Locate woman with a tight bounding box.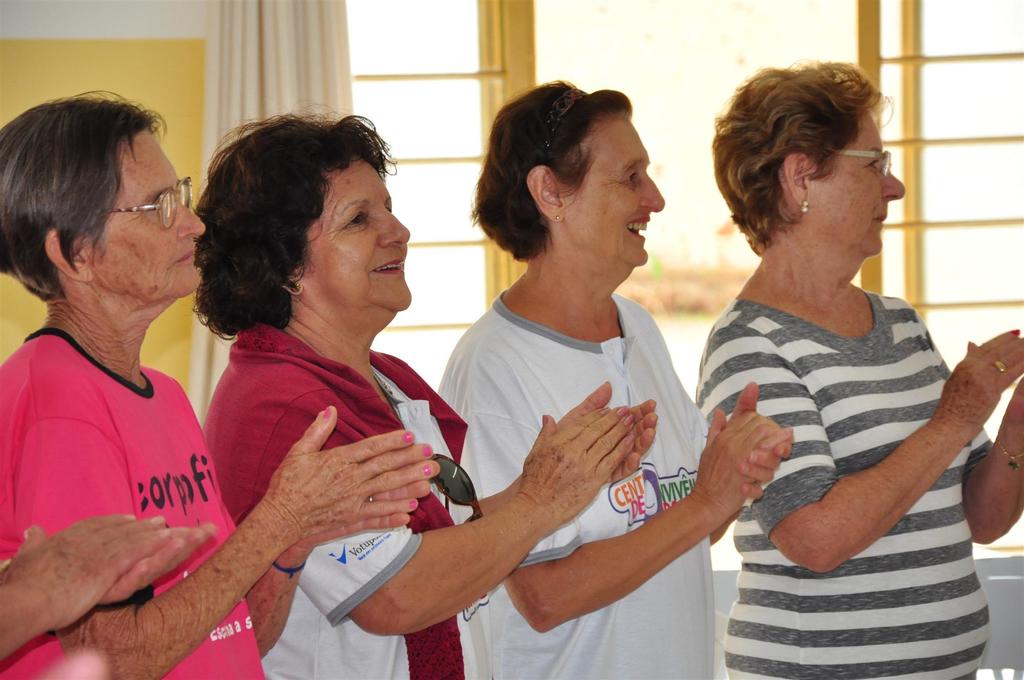
<region>189, 111, 657, 679</region>.
